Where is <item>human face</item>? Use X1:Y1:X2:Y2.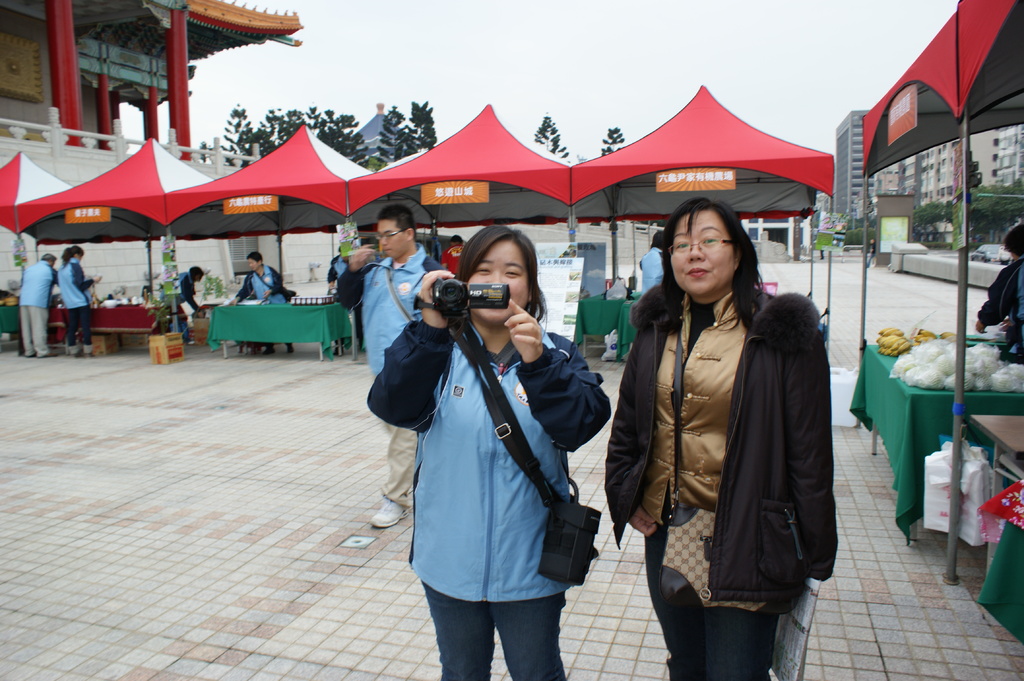
380:222:409:261.
